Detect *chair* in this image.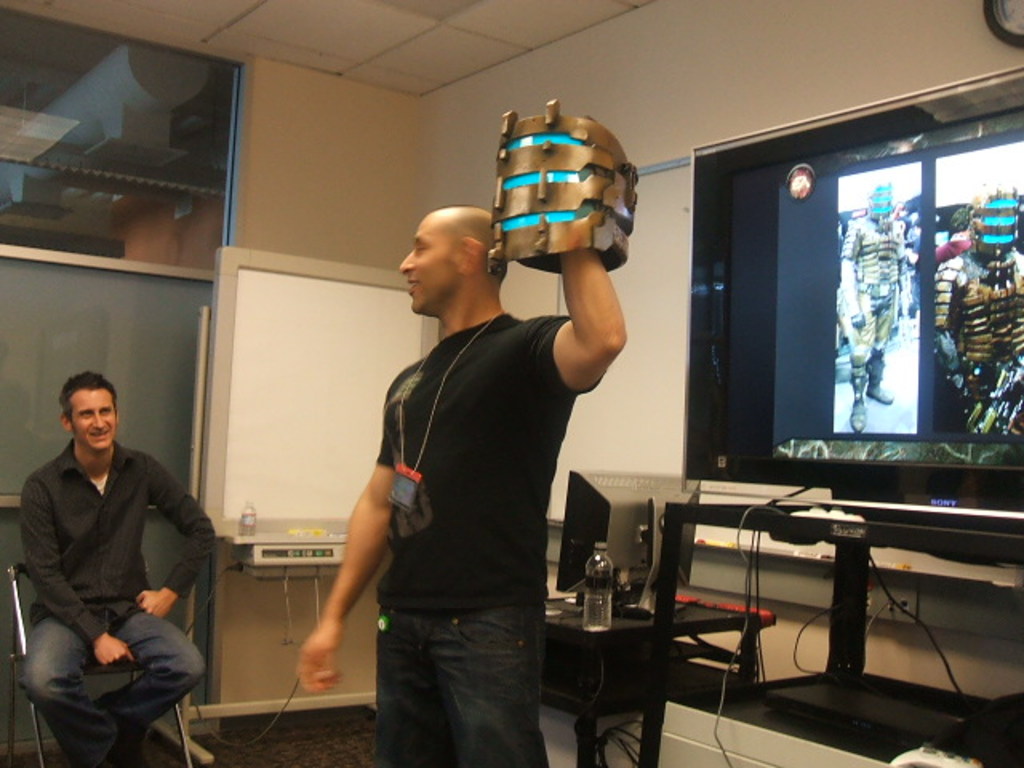
Detection: x1=6, y1=565, x2=194, y2=766.
